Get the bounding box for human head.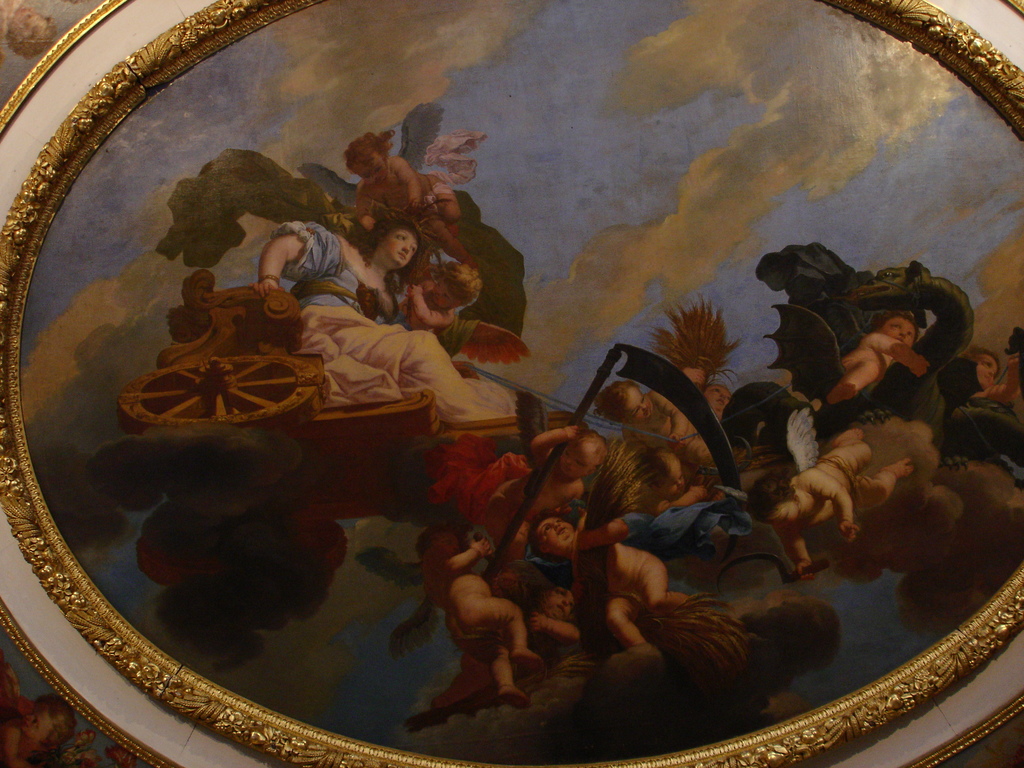
<region>428, 264, 483, 311</region>.
